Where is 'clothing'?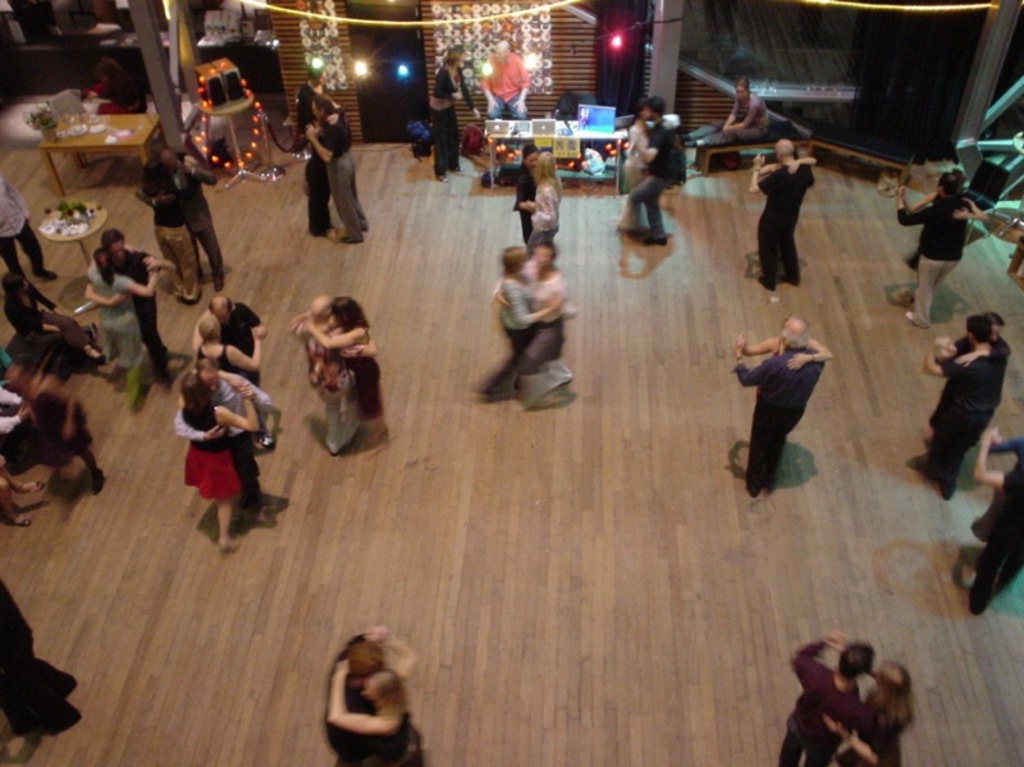
[920, 348, 1007, 499].
